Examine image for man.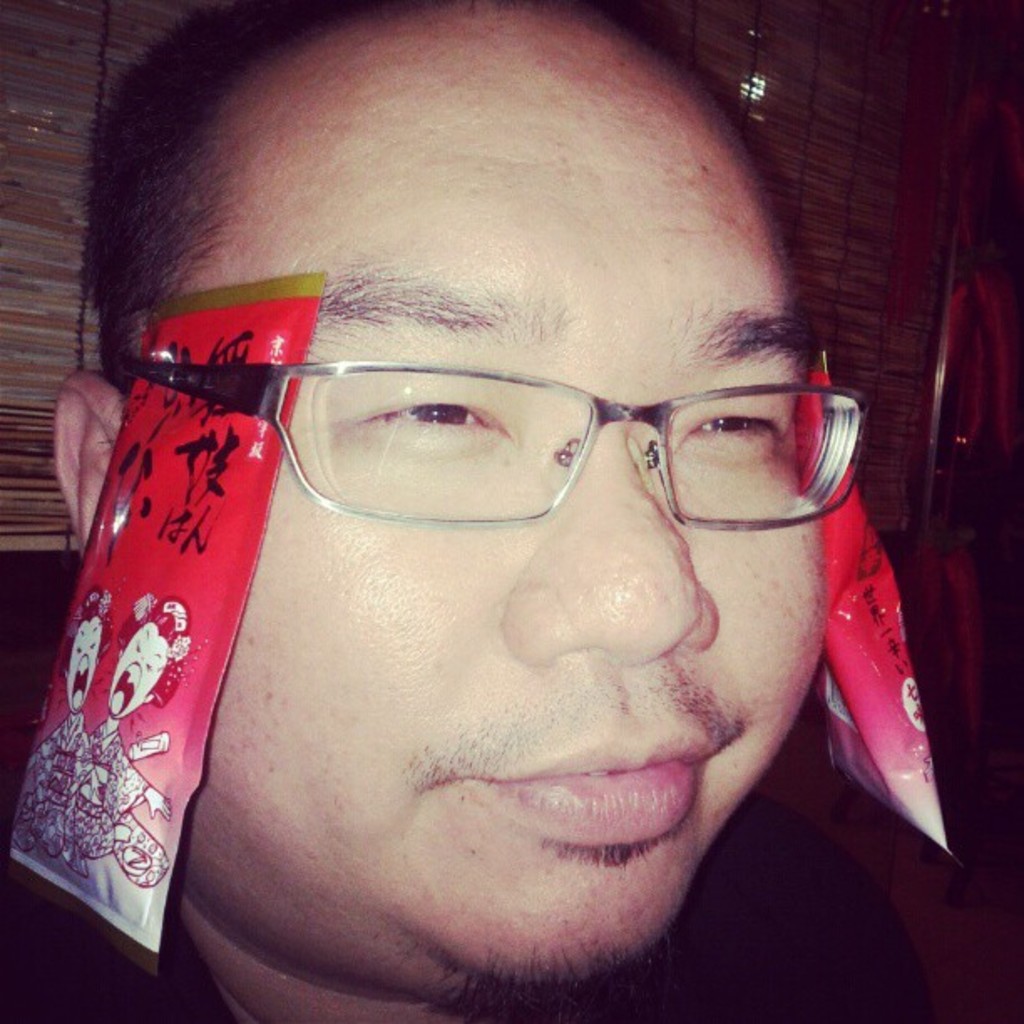
Examination result: detection(0, 40, 1023, 1023).
